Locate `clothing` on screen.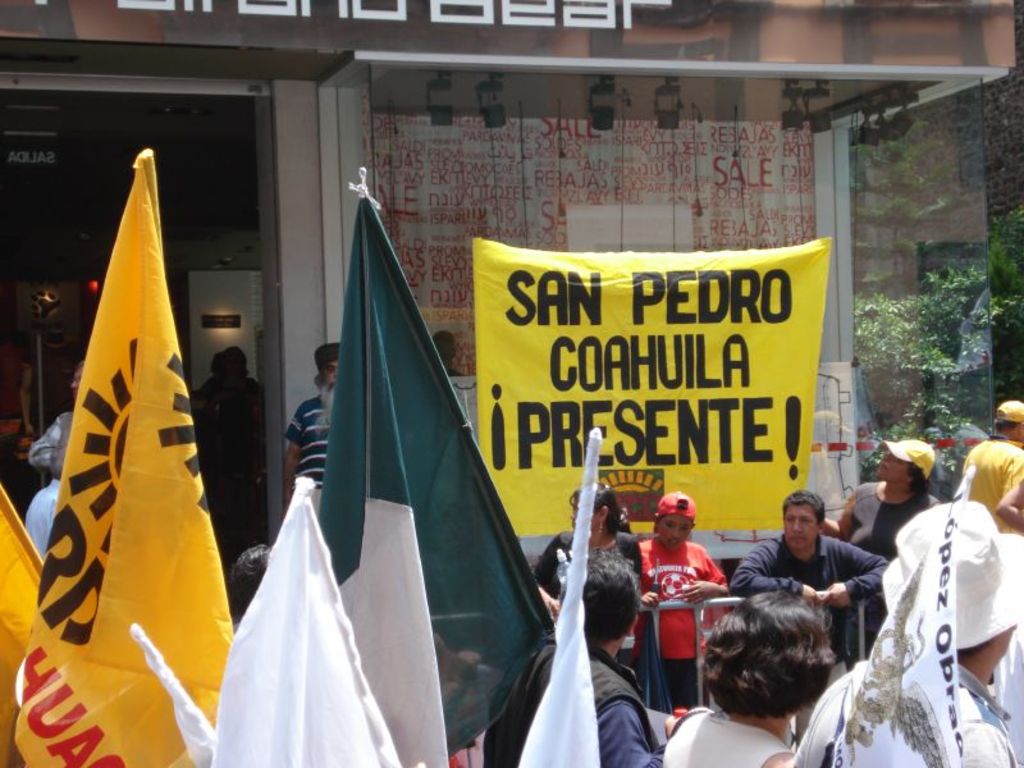
On screen at l=27, t=410, r=73, b=564.
